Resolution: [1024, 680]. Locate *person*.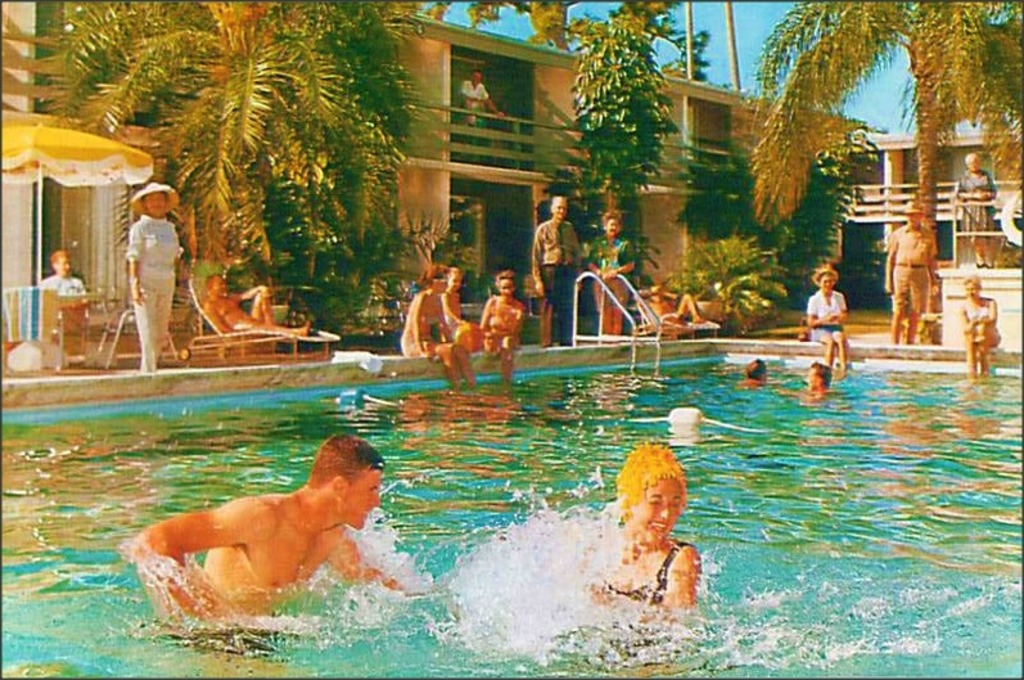
(459, 69, 501, 122).
